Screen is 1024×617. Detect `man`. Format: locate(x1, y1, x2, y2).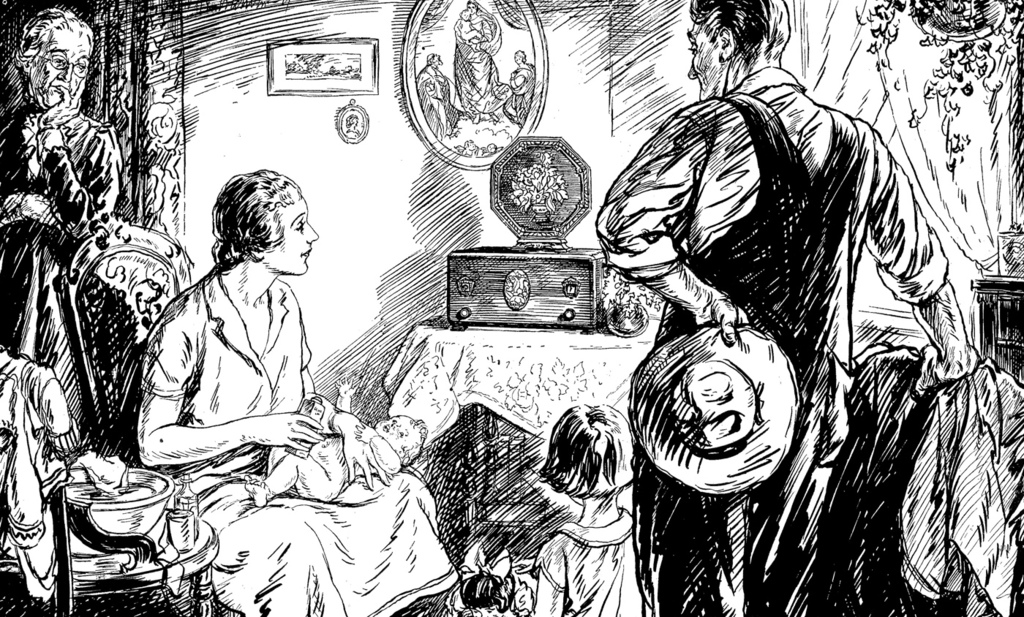
locate(593, 0, 981, 616).
